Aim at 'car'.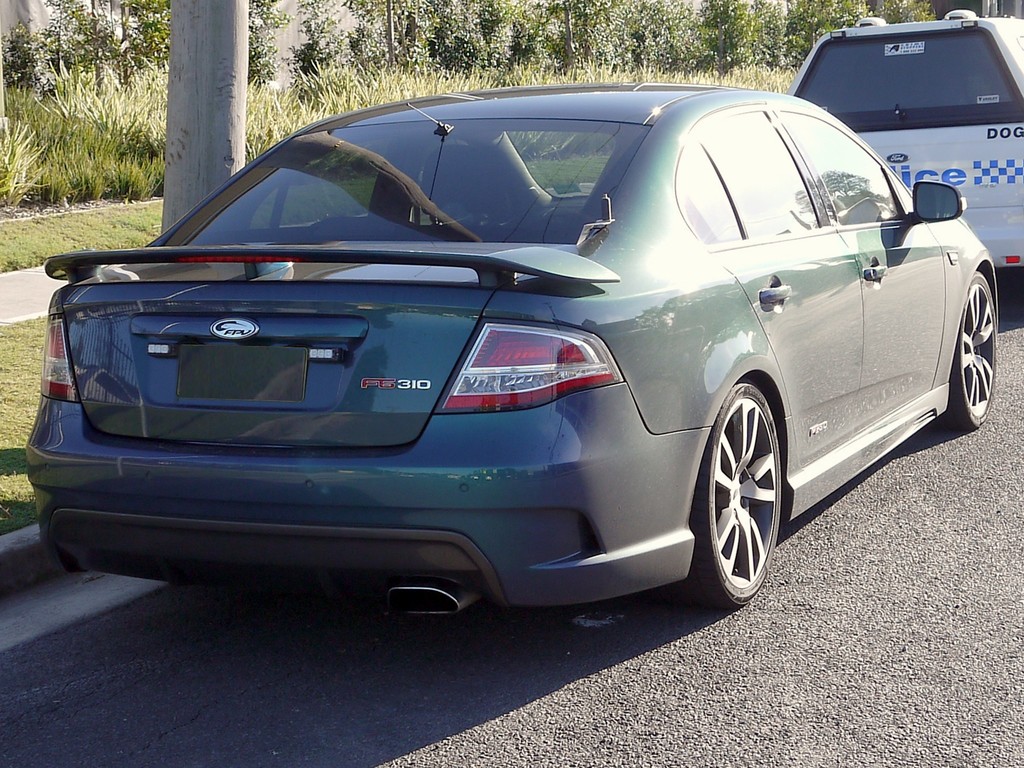
Aimed at [left=785, top=4, right=1023, bottom=284].
